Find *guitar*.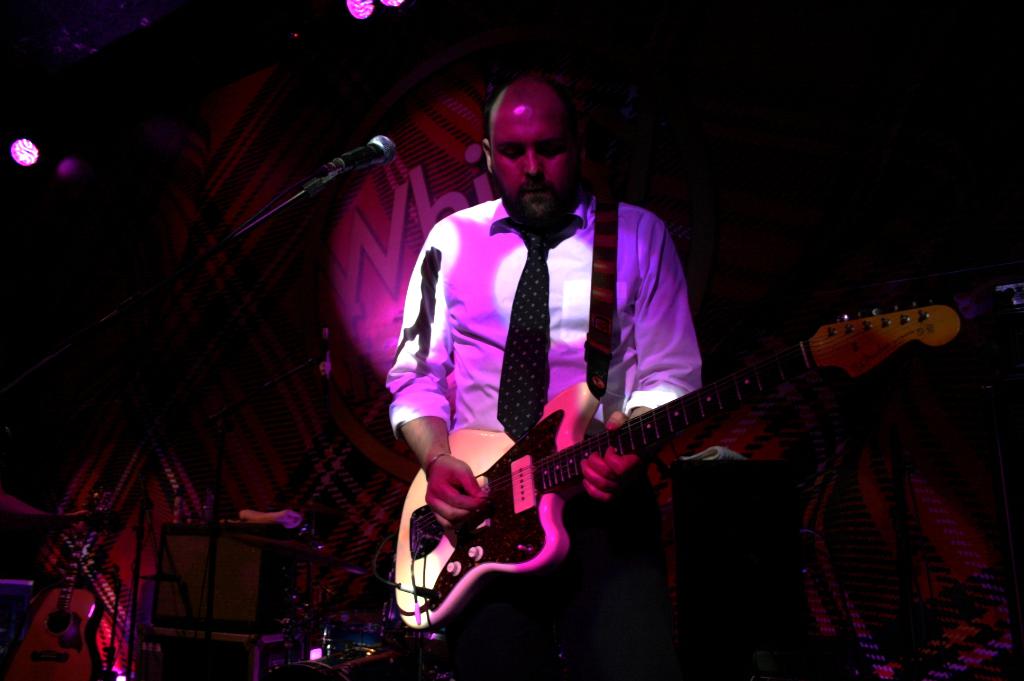
(x1=393, y1=271, x2=958, y2=644).
